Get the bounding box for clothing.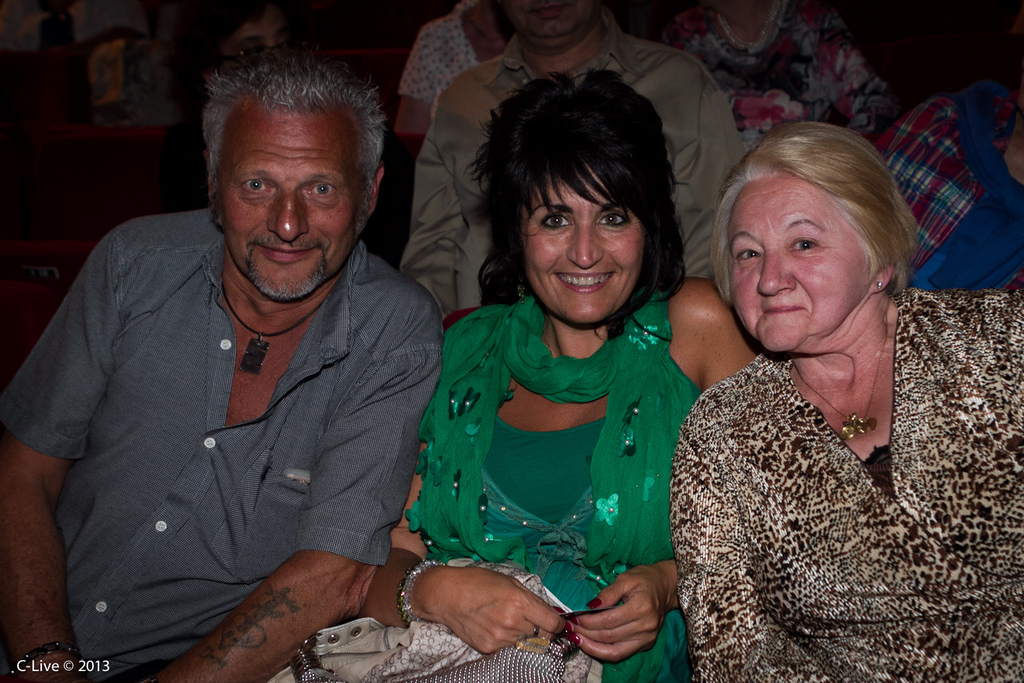
0:199:453:682.
